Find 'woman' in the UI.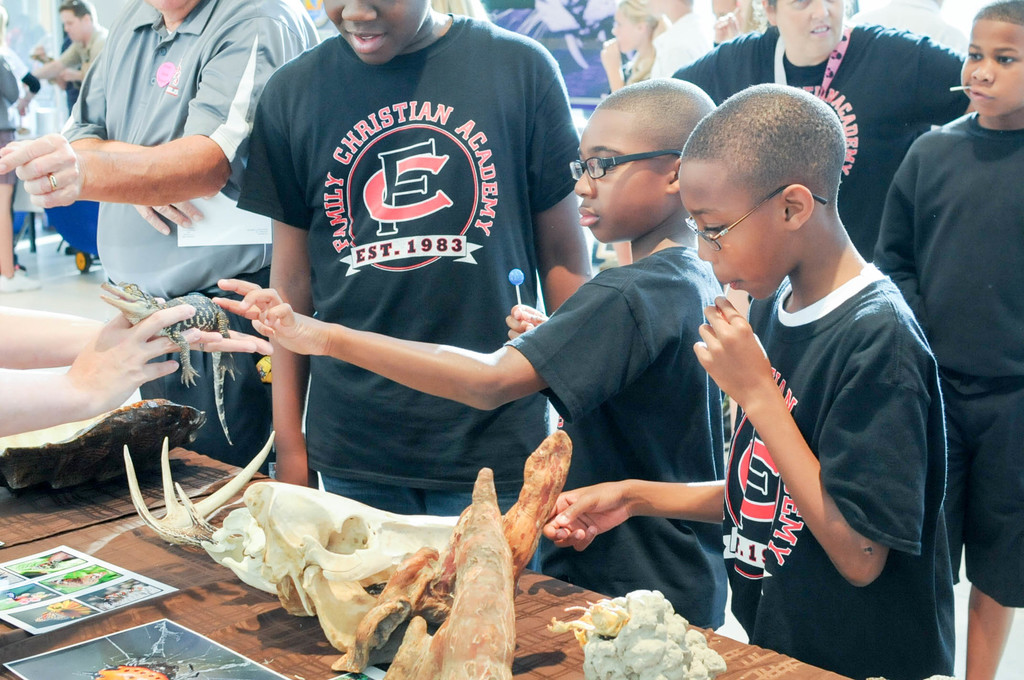
UI element at <box>674,0,964,257</box>.
